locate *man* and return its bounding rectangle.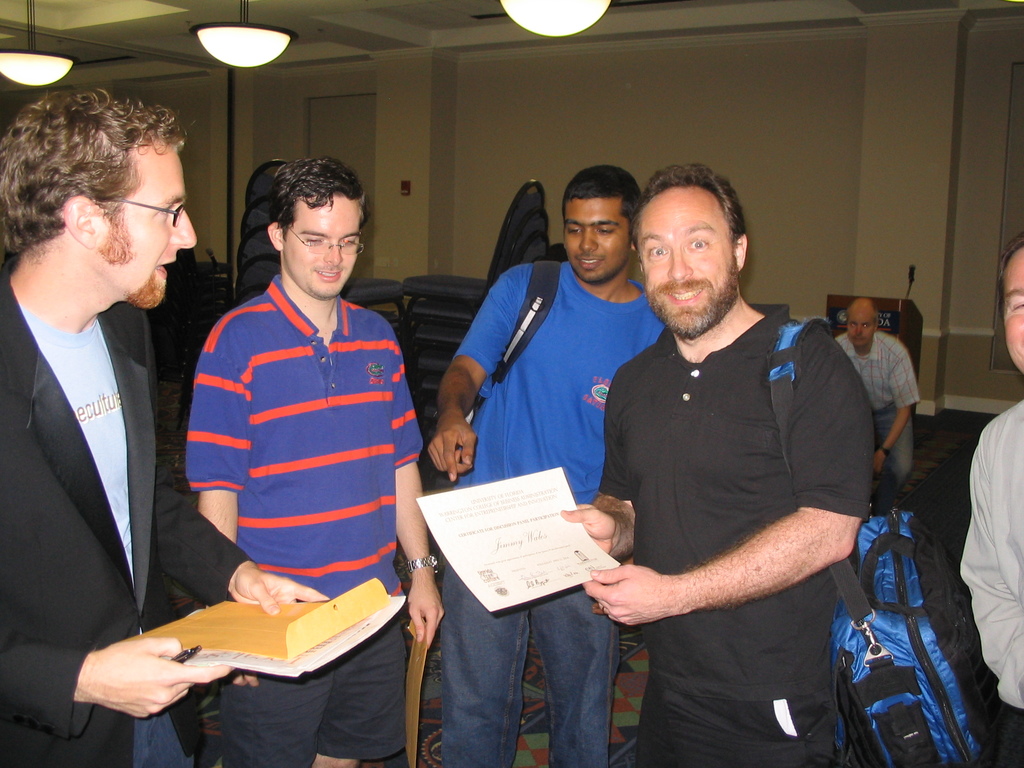
(837,296,919,513).
